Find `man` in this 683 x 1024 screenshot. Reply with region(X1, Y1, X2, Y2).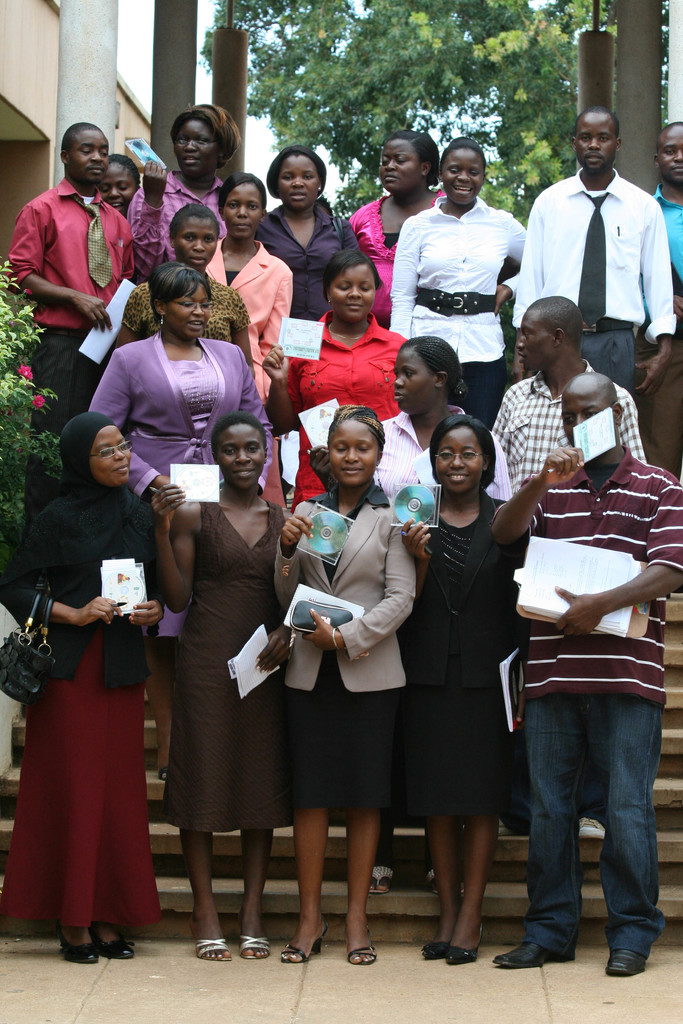
region(649, 116, 682, 483).
